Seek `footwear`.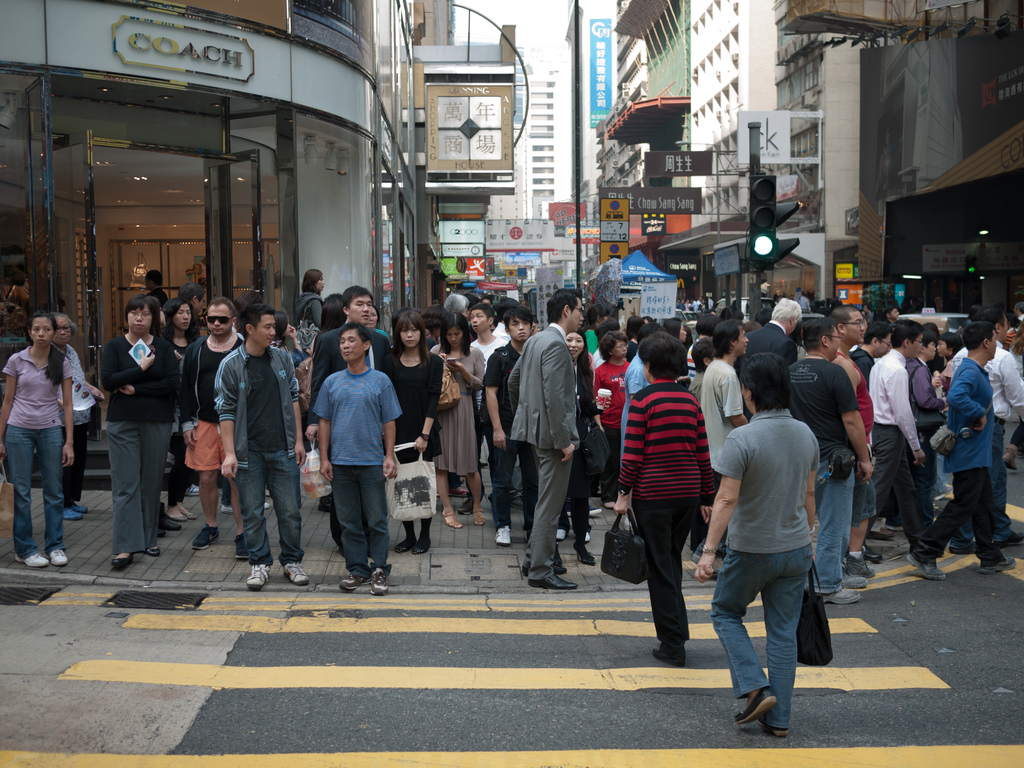
<bbox>185, 483, 198, 495</bbox>.
